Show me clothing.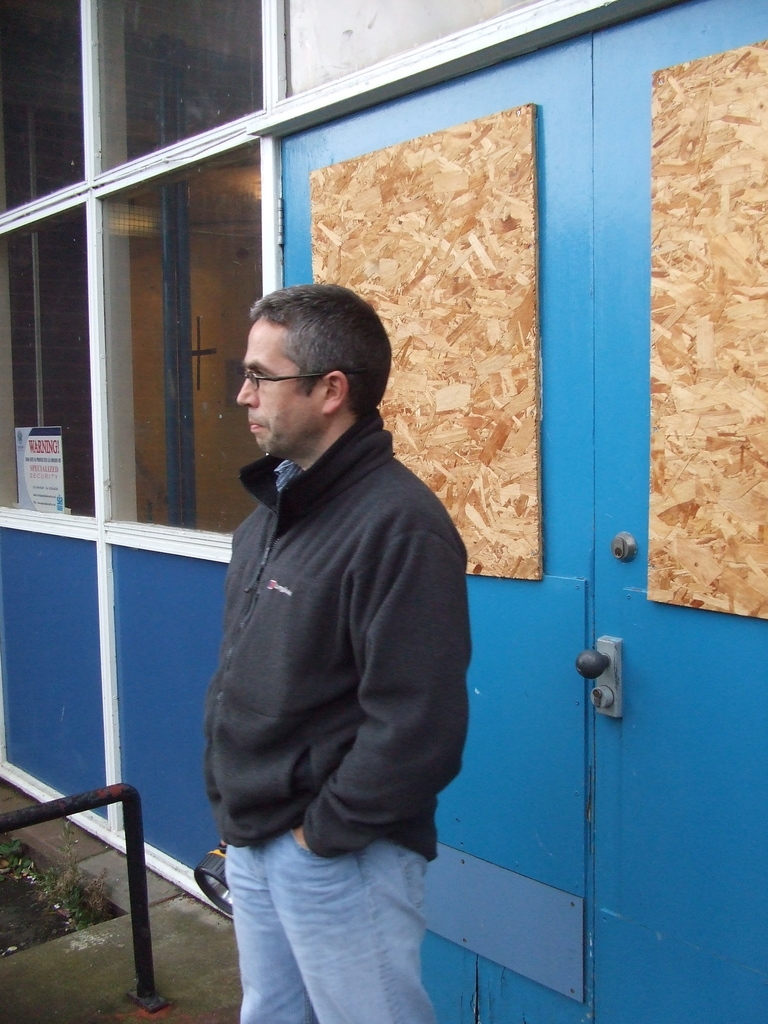
clothing is here: bbox(200, 413, 482, 1023).
